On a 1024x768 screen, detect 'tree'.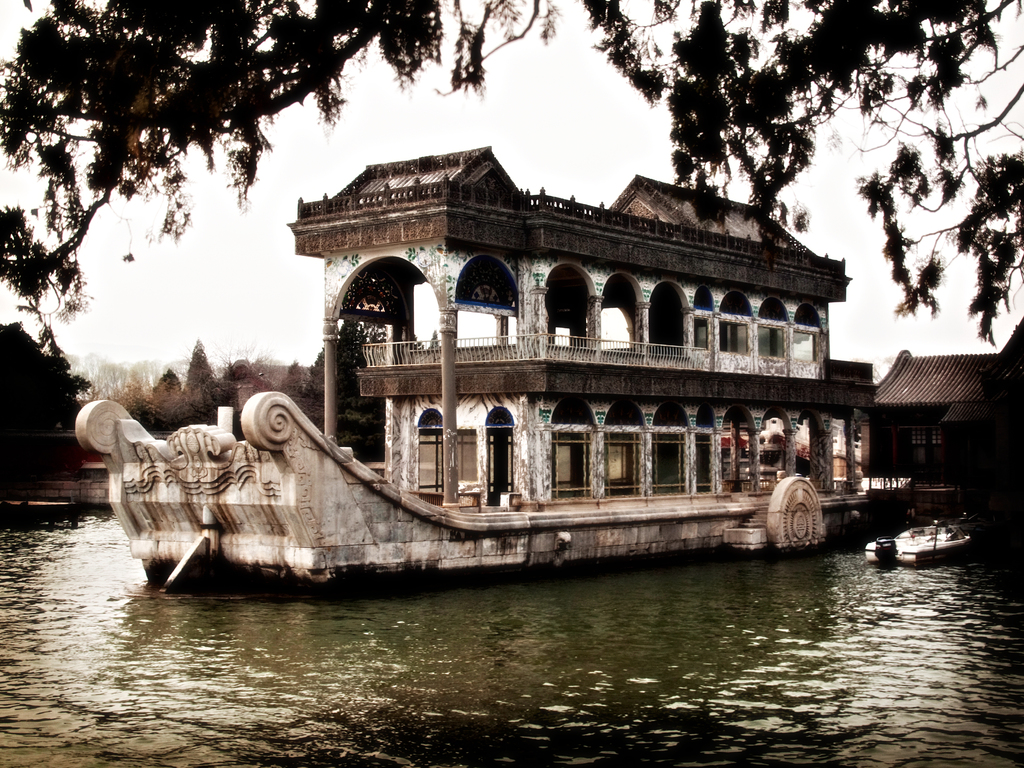
[left=0, top=314, right=102, bottom=467].
